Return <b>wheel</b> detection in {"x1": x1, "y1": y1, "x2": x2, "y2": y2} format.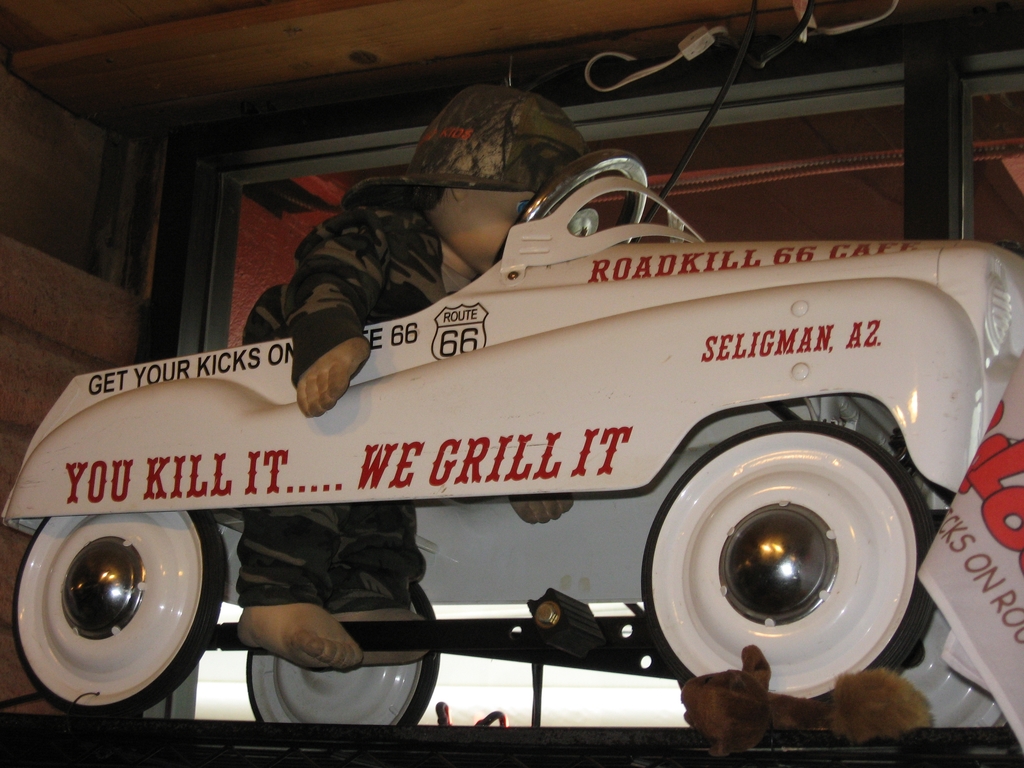
{"x1": 246, "y1": 583, "x2": 440, "y2": 724}.
